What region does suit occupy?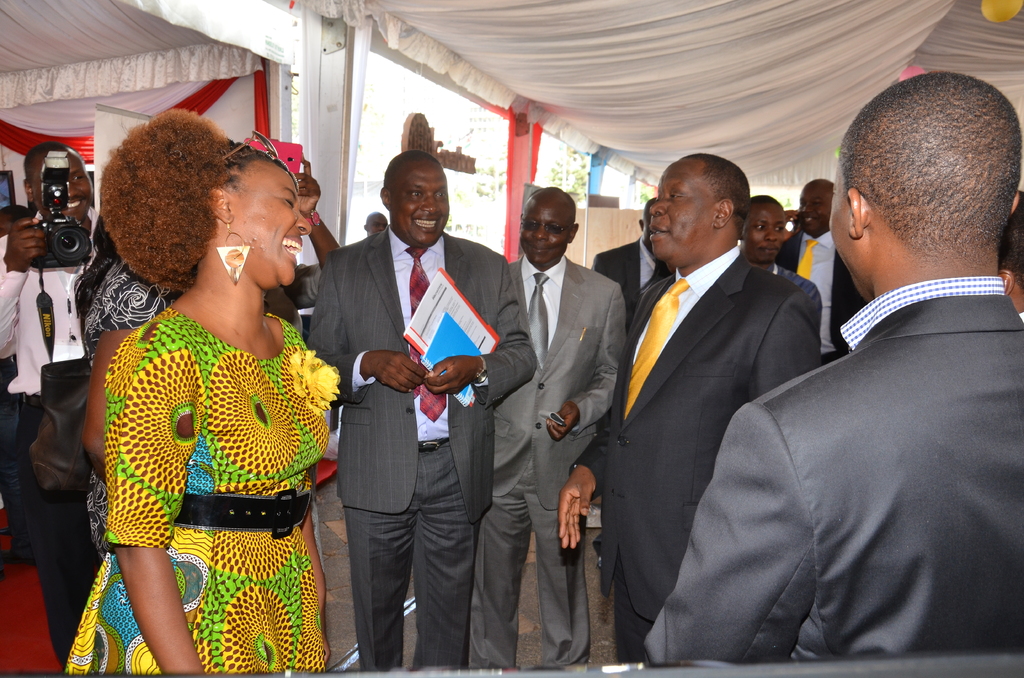
(586, 246, 657, 295).
